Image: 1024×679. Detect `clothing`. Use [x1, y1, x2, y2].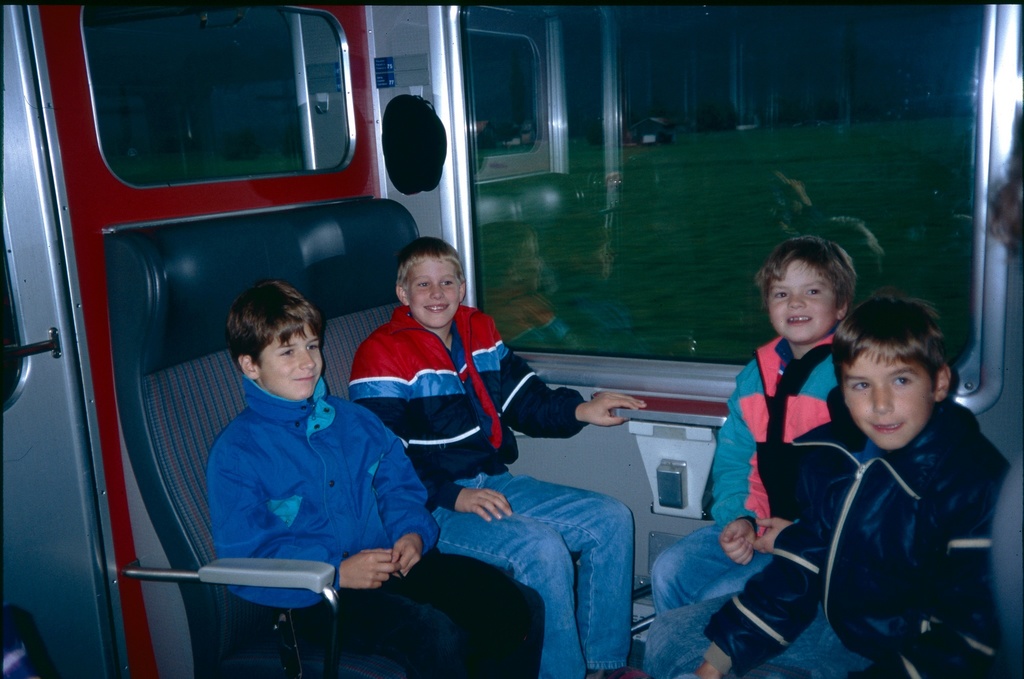
[646, 376, 1003, 678].
